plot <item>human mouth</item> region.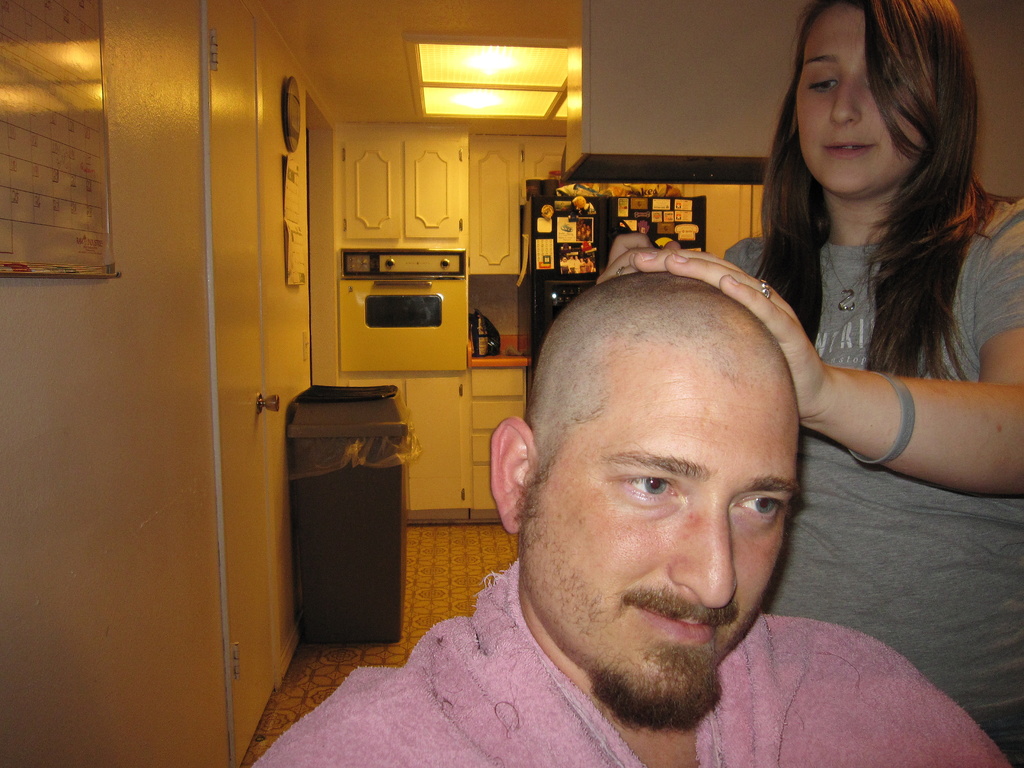
Plotted at locate(632, 607, 725, 644).
